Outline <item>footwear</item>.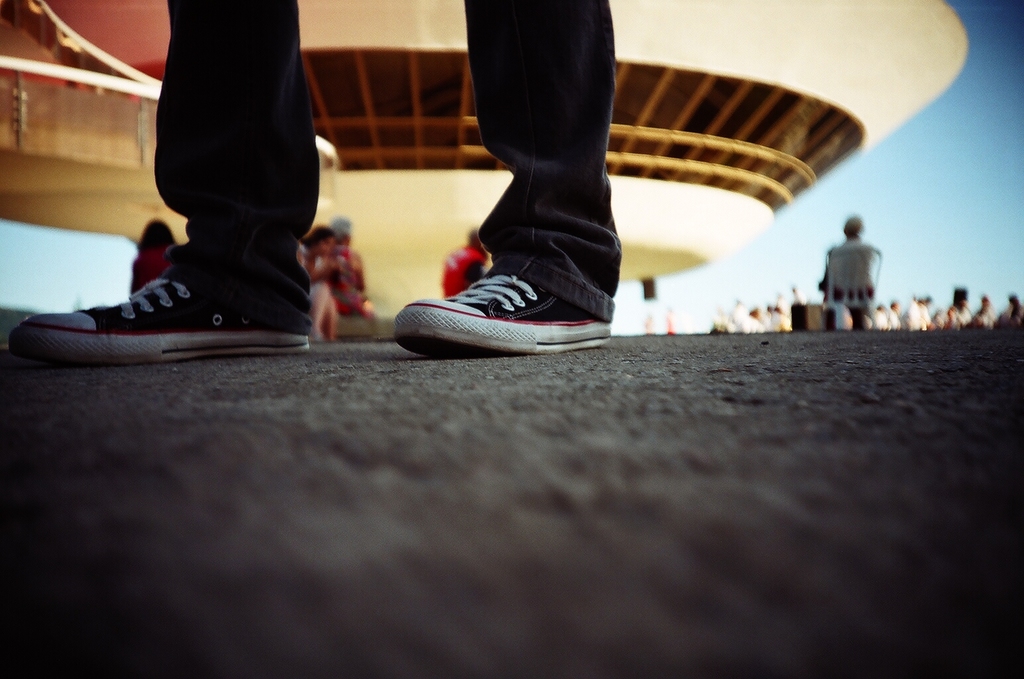
Outline: l=5, t=253, r=299, b=376.
